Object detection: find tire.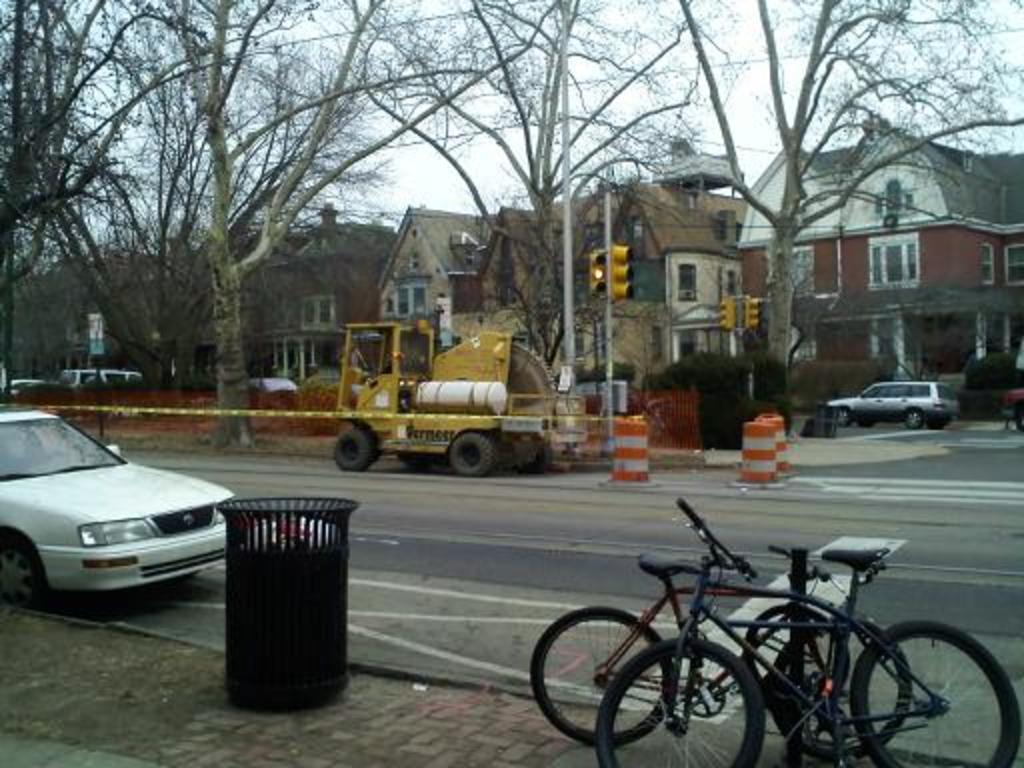
<bbox>834, 402, 852, 424</bbox>.
